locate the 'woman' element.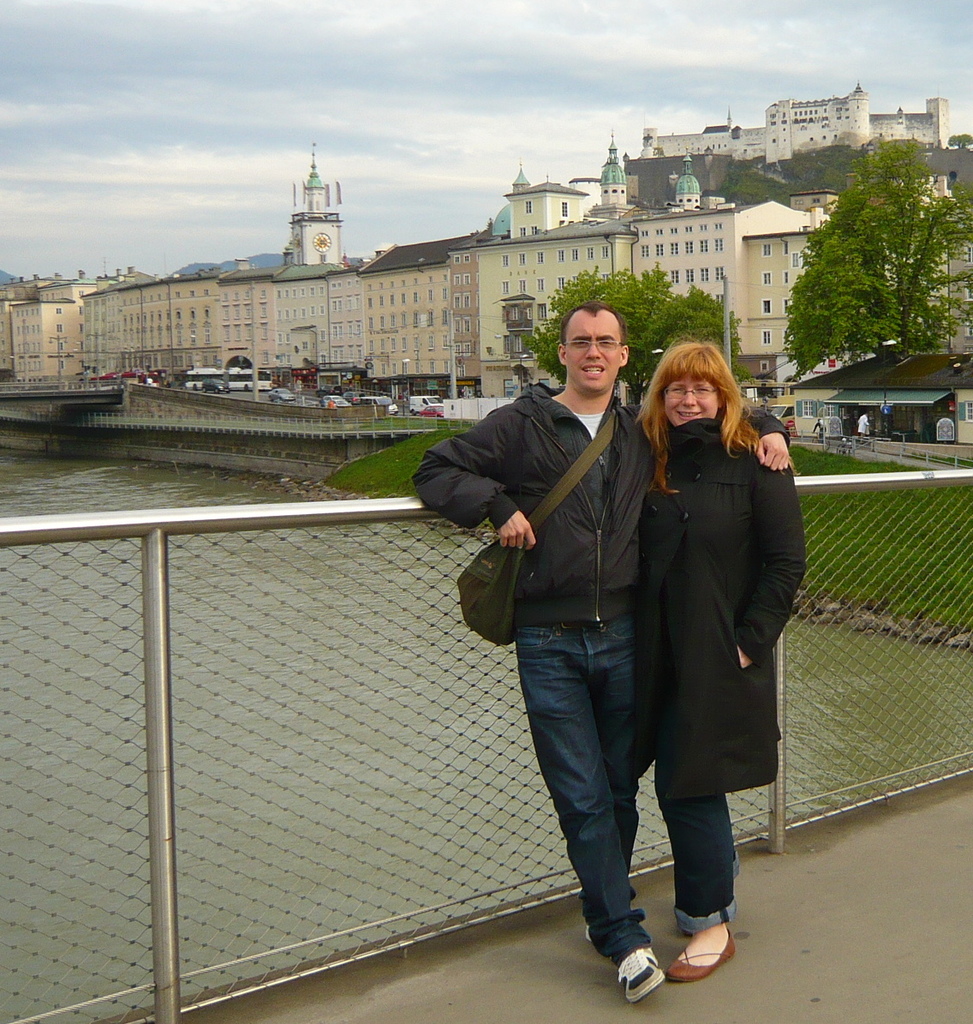
Element bbox: crop(594, 302, 773, 1010).
